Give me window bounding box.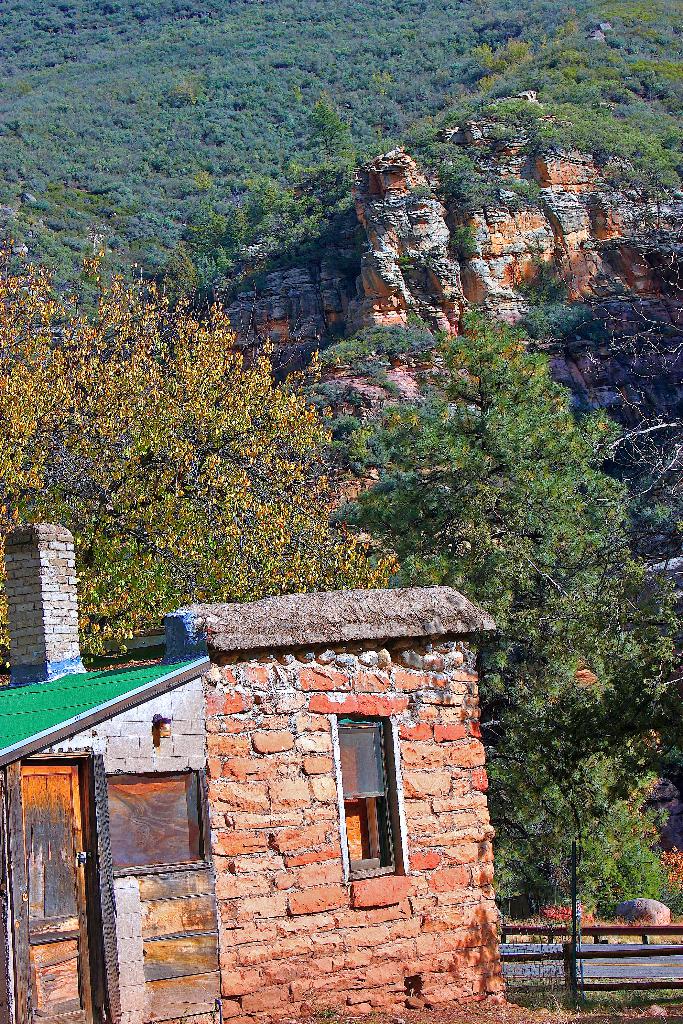
[101, 762, 220, 877].
